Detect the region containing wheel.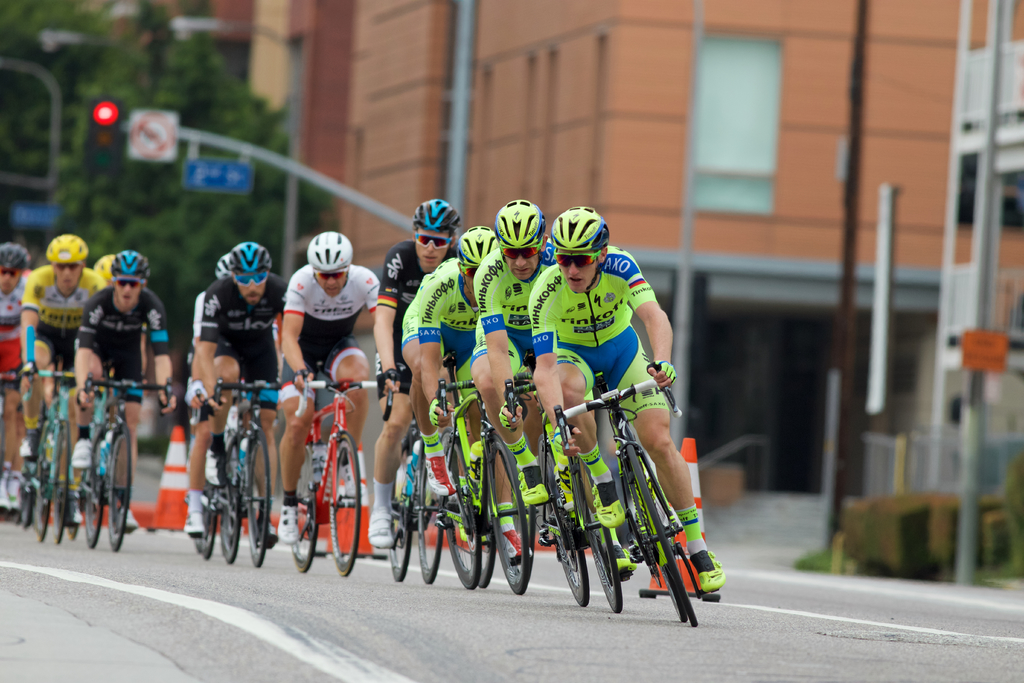
[490,434,527,591].
